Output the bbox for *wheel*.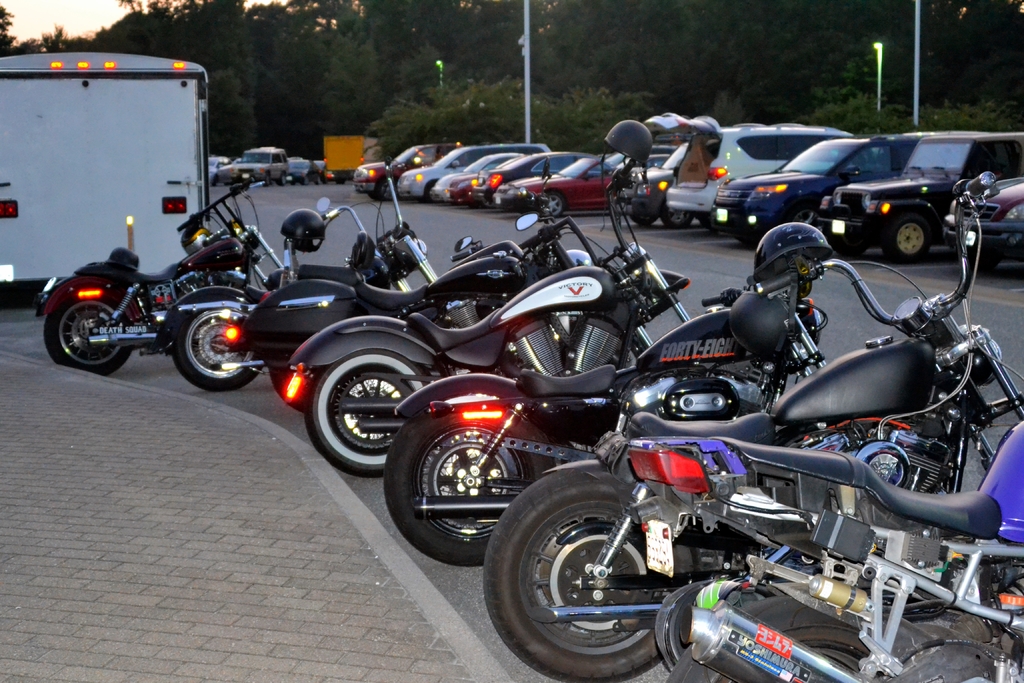
[537, 189, 566, 217].
